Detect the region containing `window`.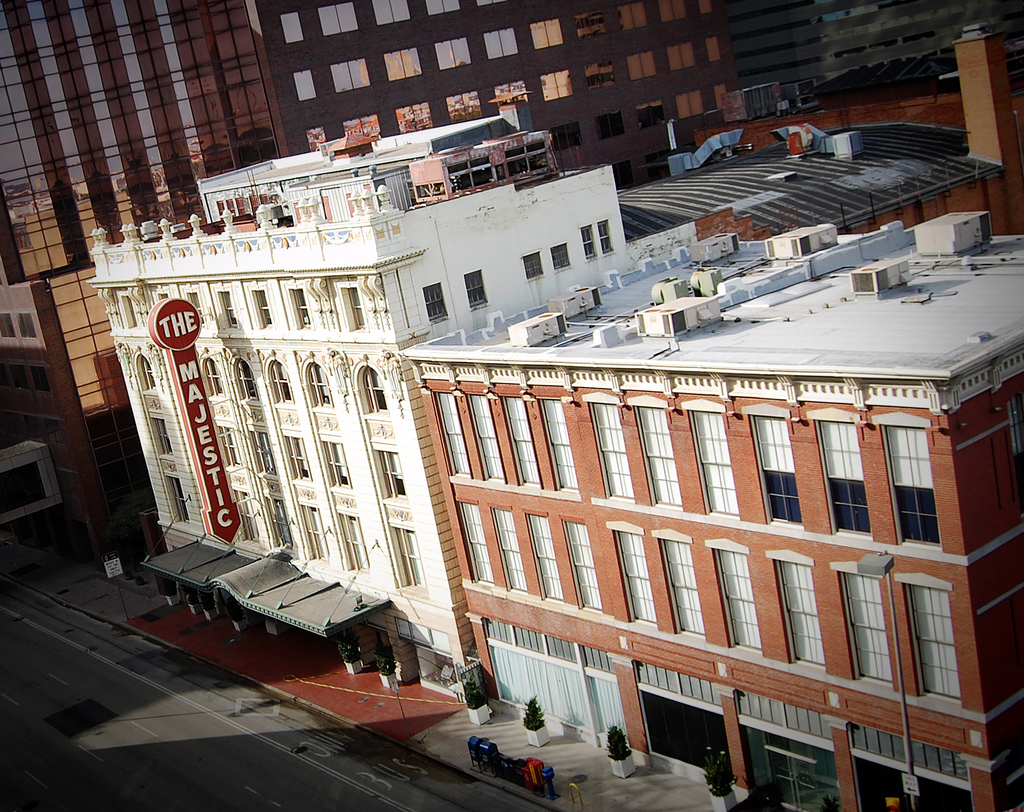
<bbox>397, 99, 435, 134</bbox>.
